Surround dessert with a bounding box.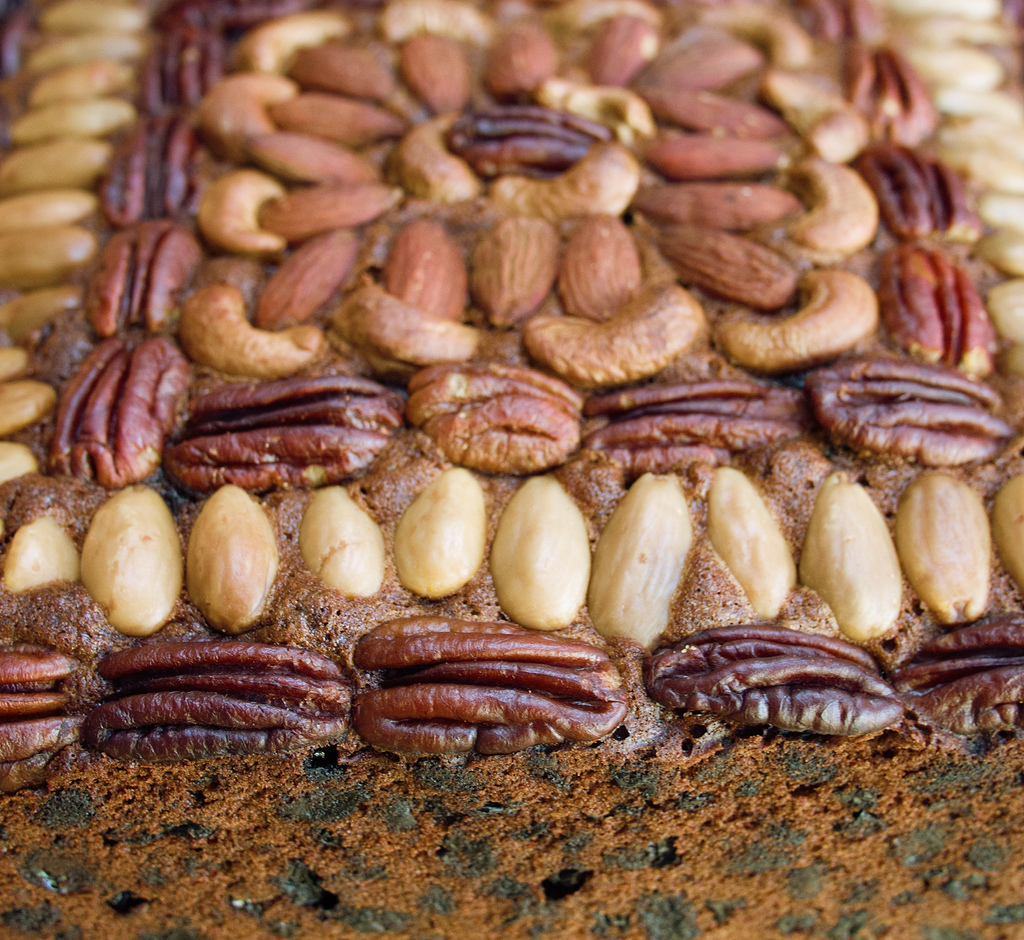
x1=596, y1=476, x2=691, y2=651.
